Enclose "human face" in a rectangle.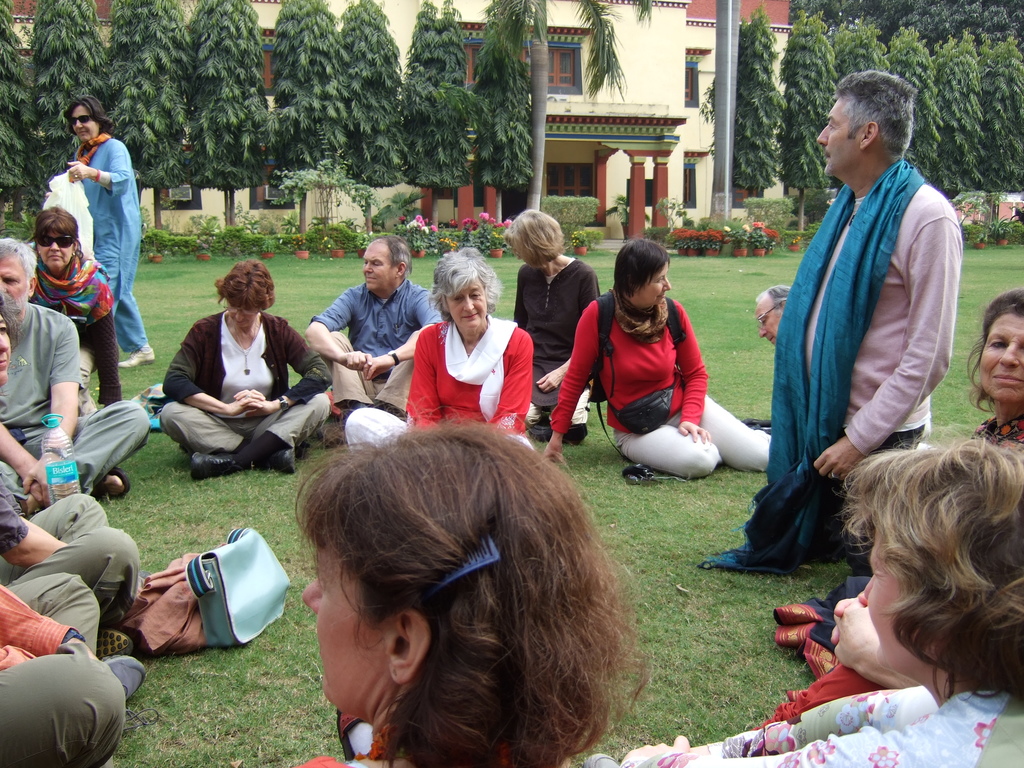
Rect(818, 96, 856, 174).
